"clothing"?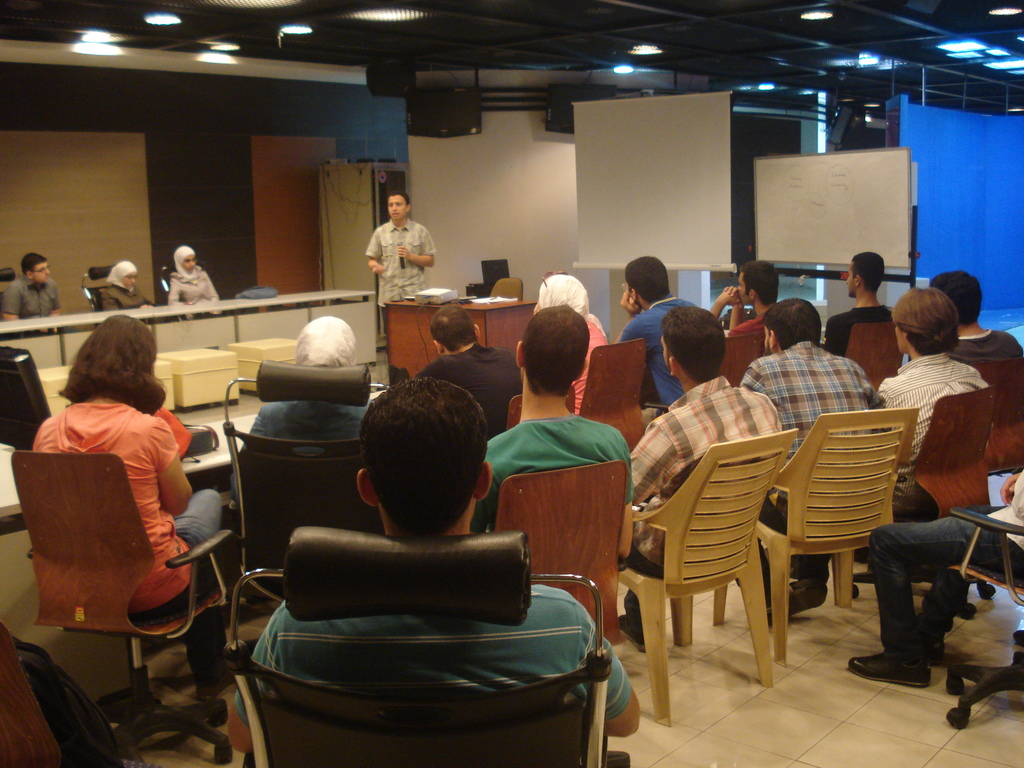
(x1=99, y1=259, x2=155, y2=306)
